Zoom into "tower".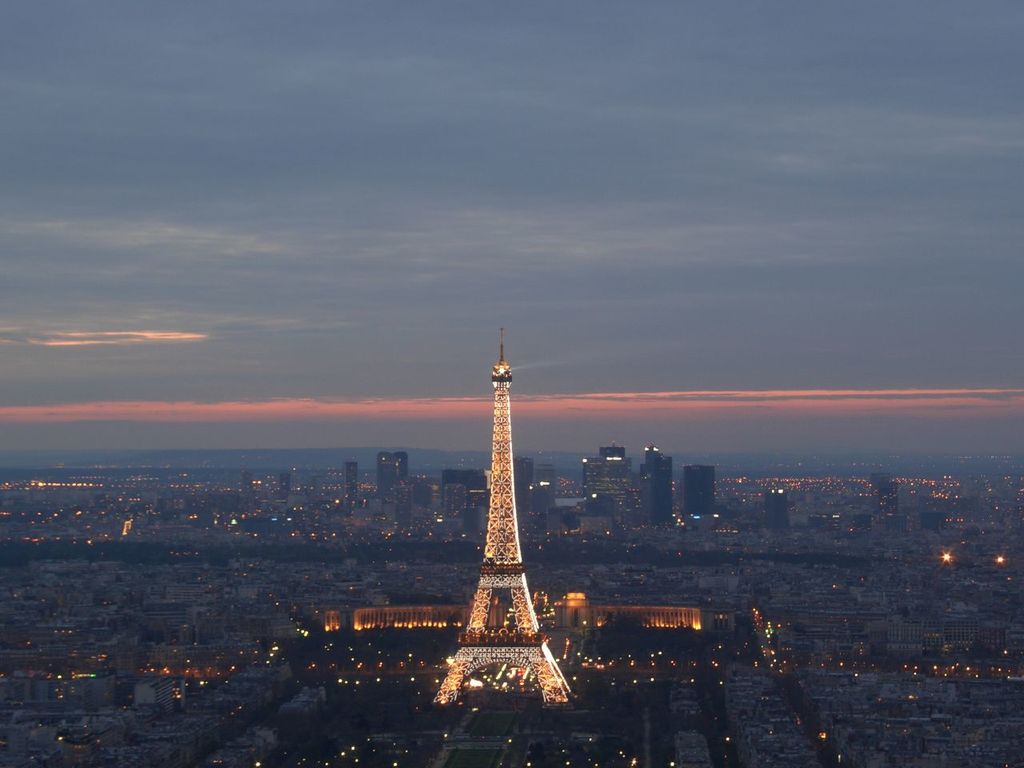
Zoom target: left=679, top=465, right=715, bottom=511.
